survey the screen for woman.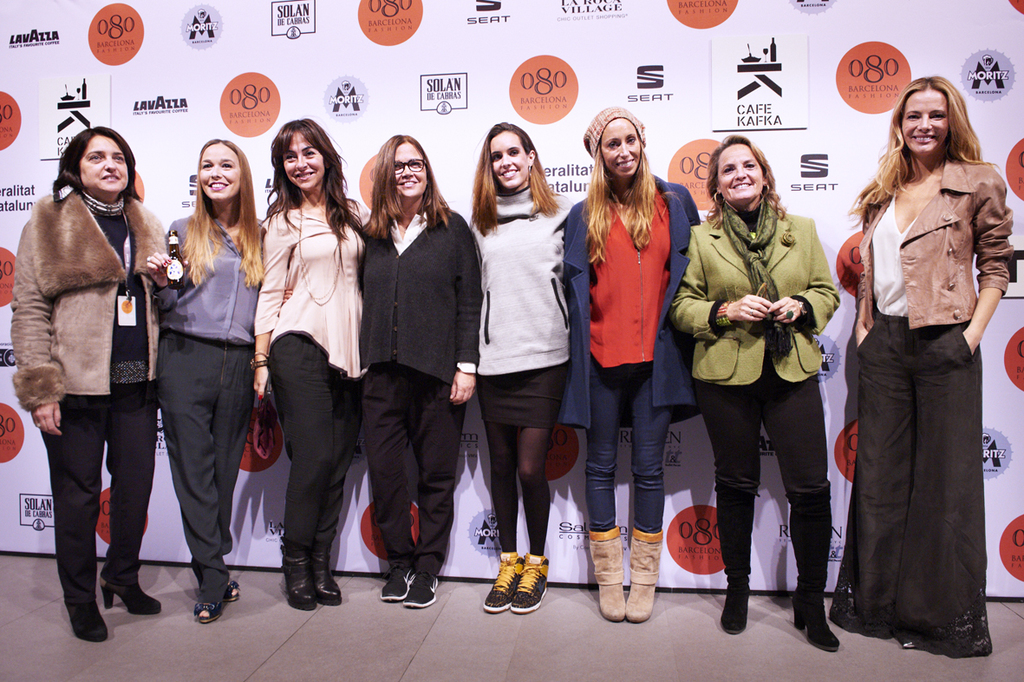
Survey found: [160,128,273,632].
